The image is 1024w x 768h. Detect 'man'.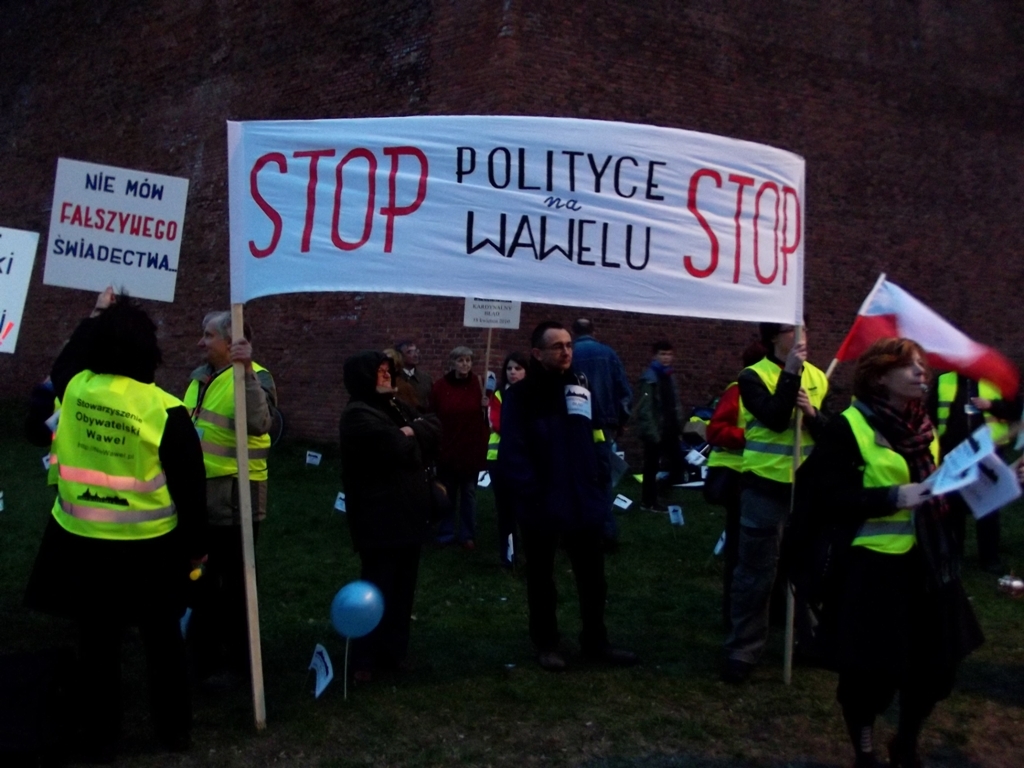
Detection: <bbox>487, 319, 608, 660</bbox>.
